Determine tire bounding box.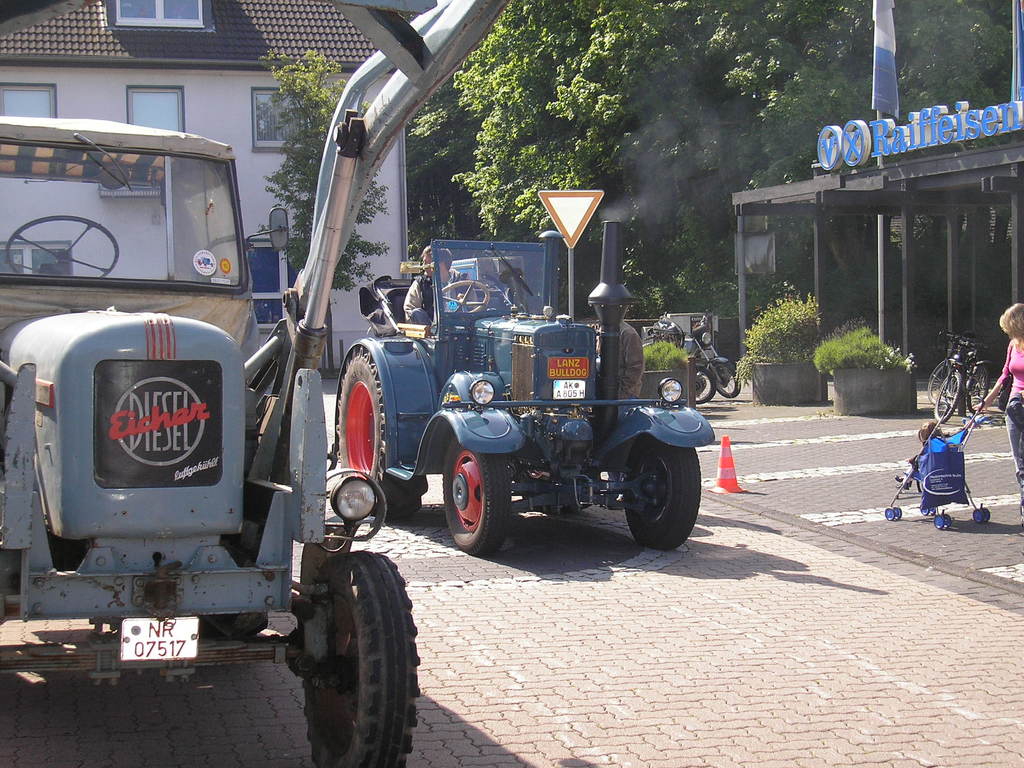
Determined: select_region(884, 506, 893, 519).
